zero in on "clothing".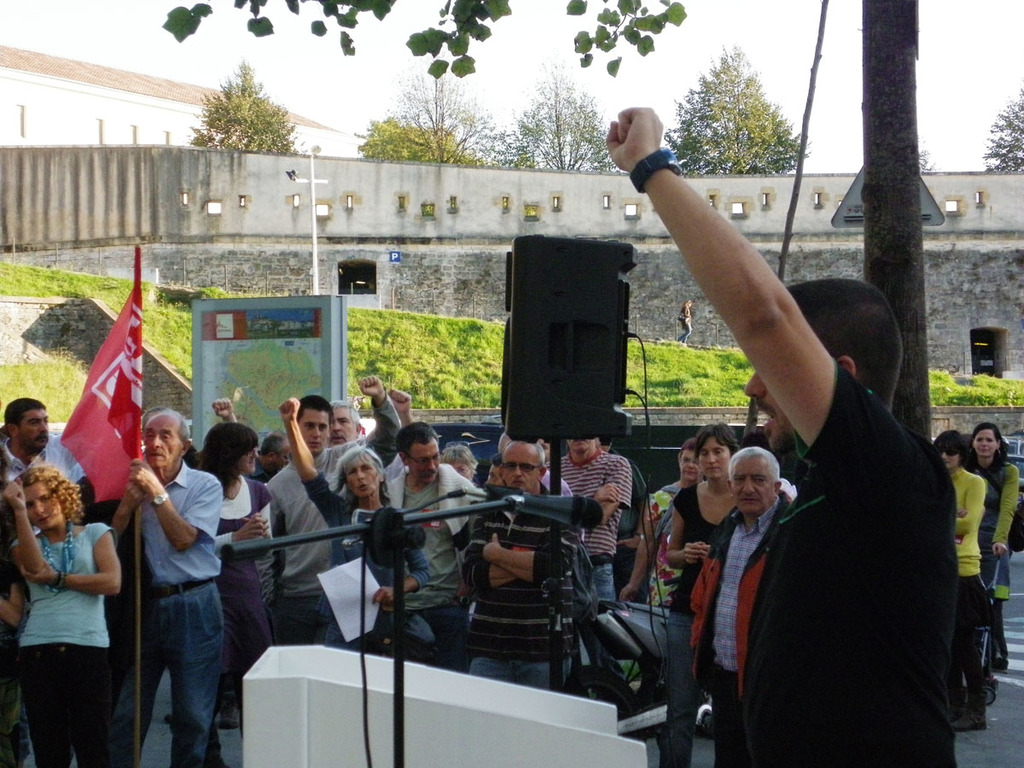
Zeroed in: crop(136, 456, 225, 767).
